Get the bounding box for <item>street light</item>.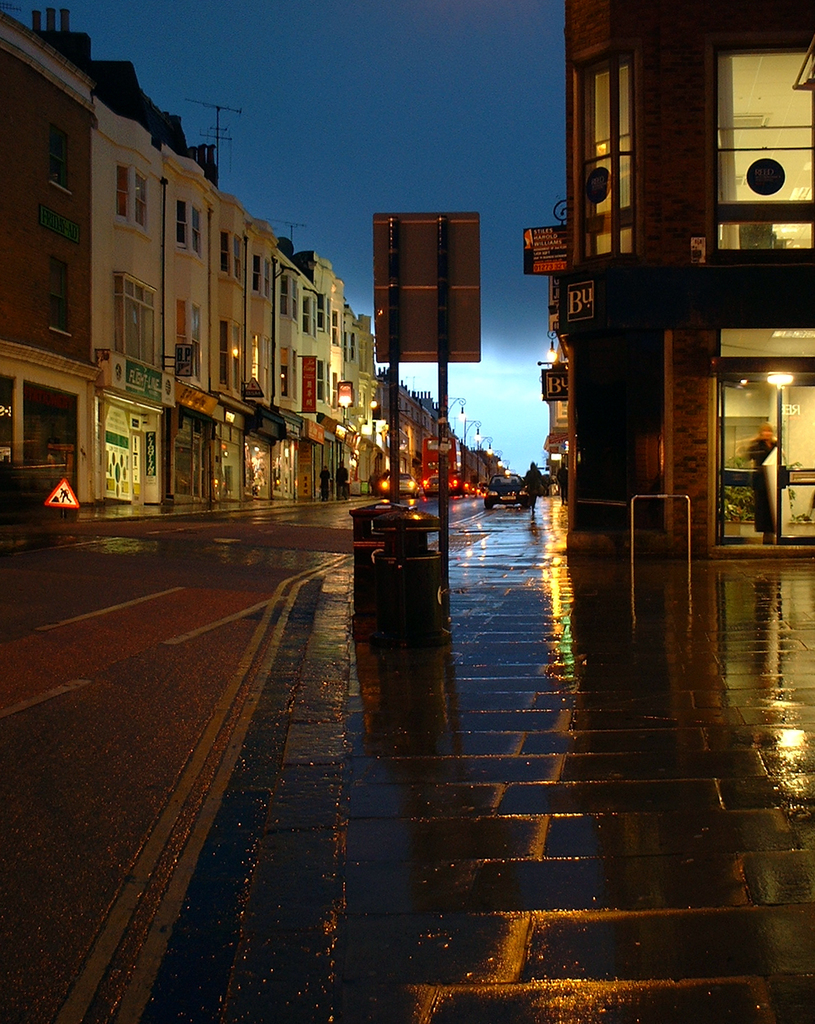
x1=491, y1=445, x2=500, y2=473.
